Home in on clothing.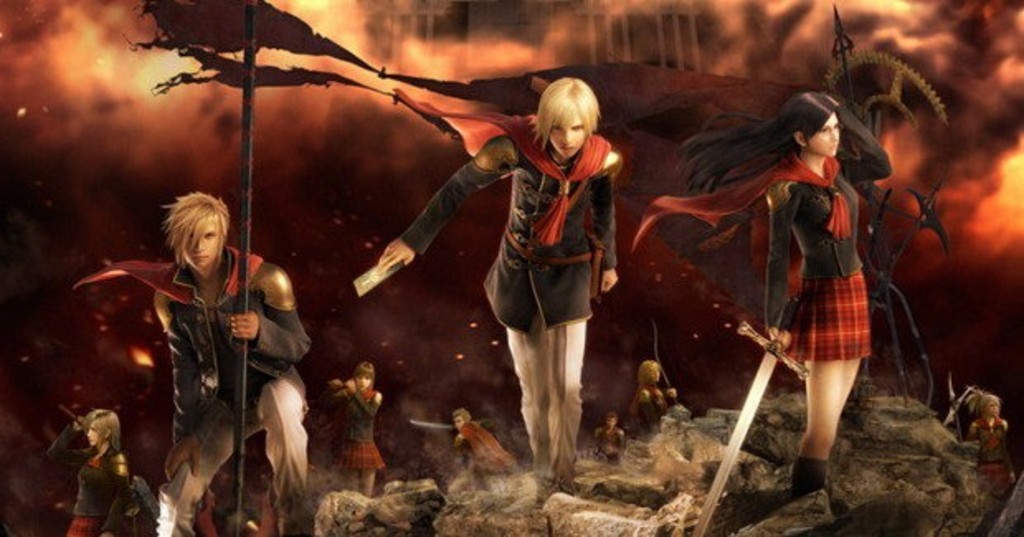
Homed in at locate(449, 413, 530, 496).
